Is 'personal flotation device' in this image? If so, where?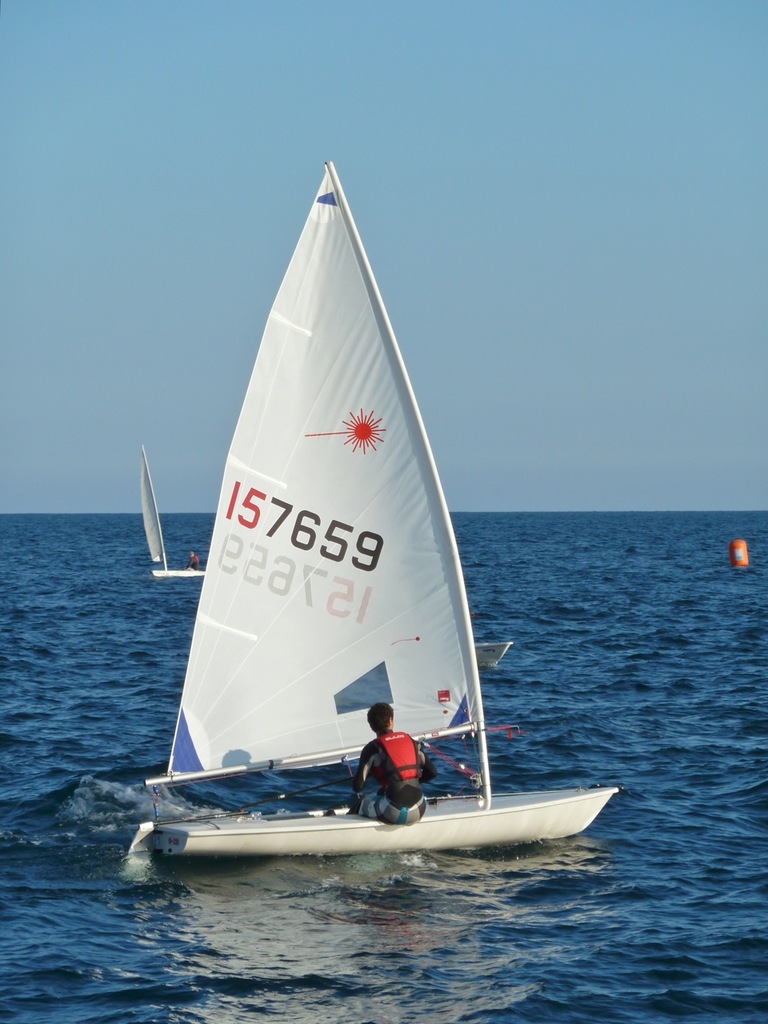
Yes, at x1=194, y1=553, x2=201, y2=565.
